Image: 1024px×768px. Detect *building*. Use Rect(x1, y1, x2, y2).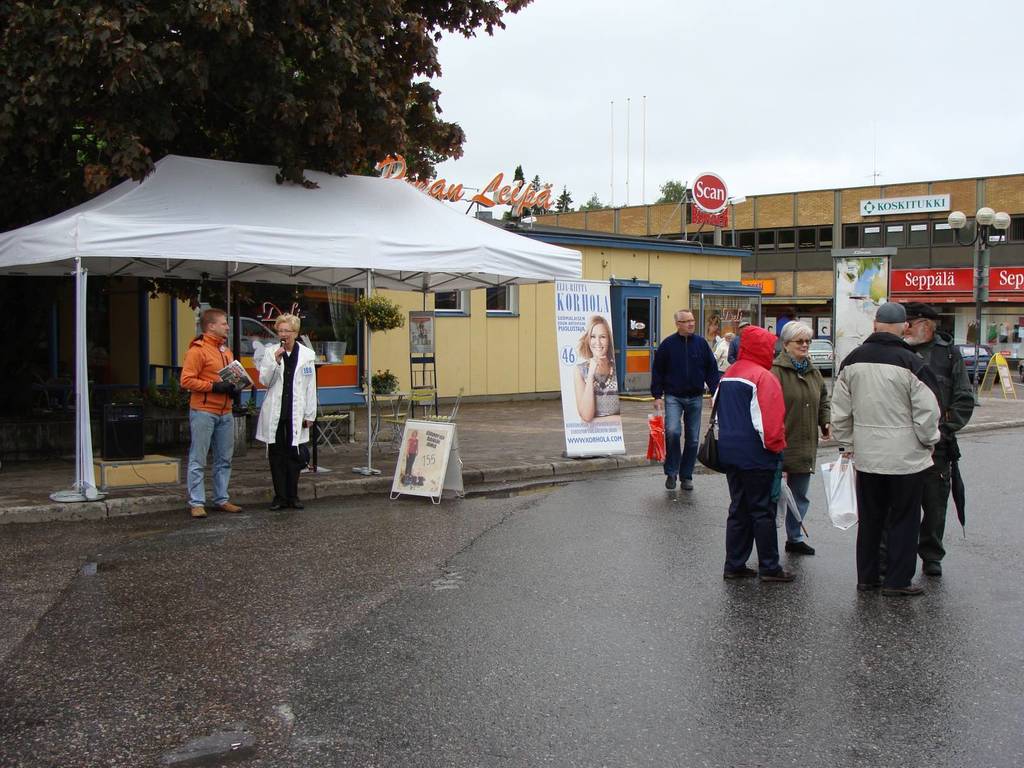
Rect(515, 170, 1023, 379).
